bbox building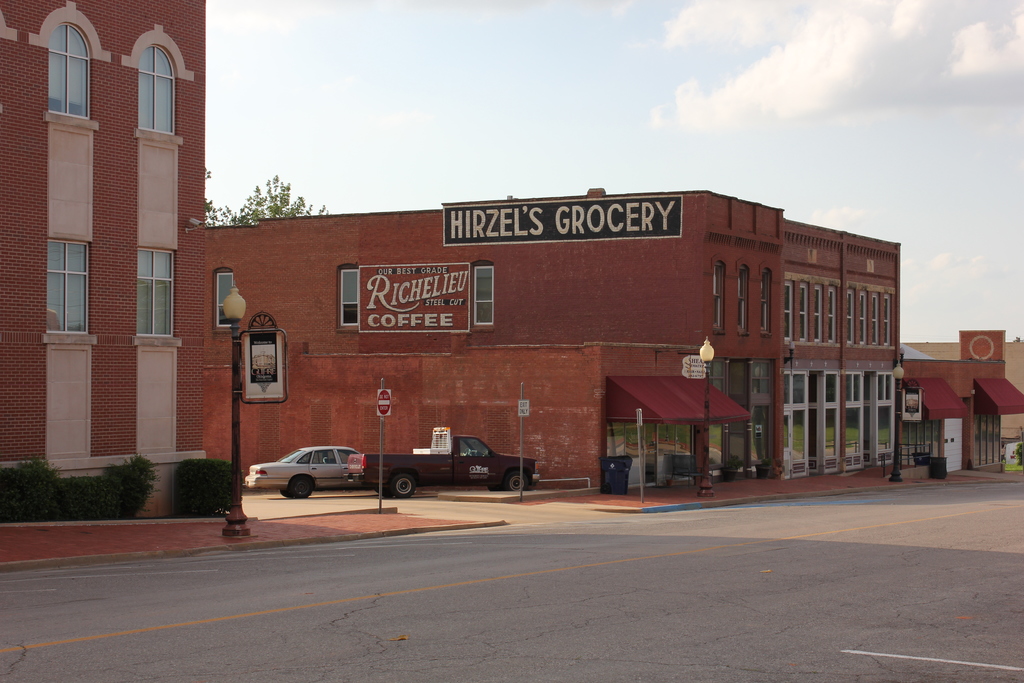
(x1=781, y1=215, x2=909, y2=479)
